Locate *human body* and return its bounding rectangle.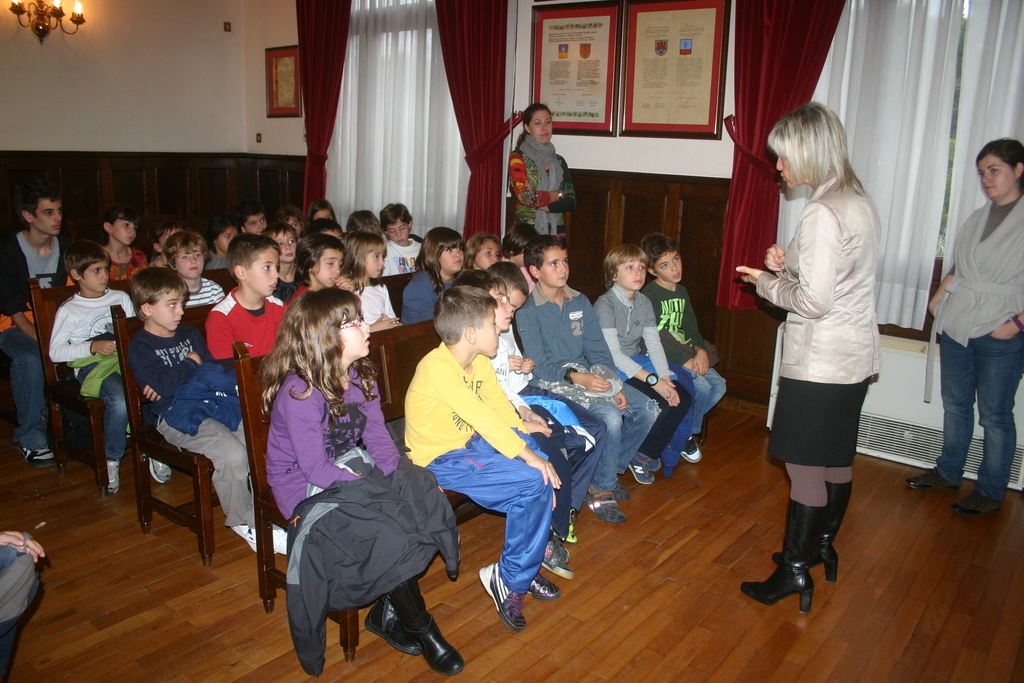
bbox=[398, 270, 460, 324].
